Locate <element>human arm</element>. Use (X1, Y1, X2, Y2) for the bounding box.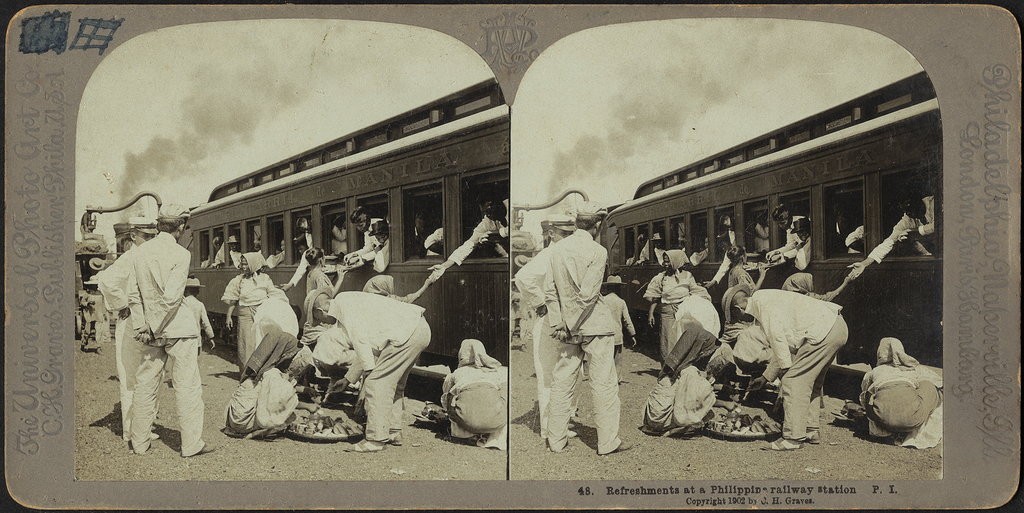
(808, 274, 851, 302).
